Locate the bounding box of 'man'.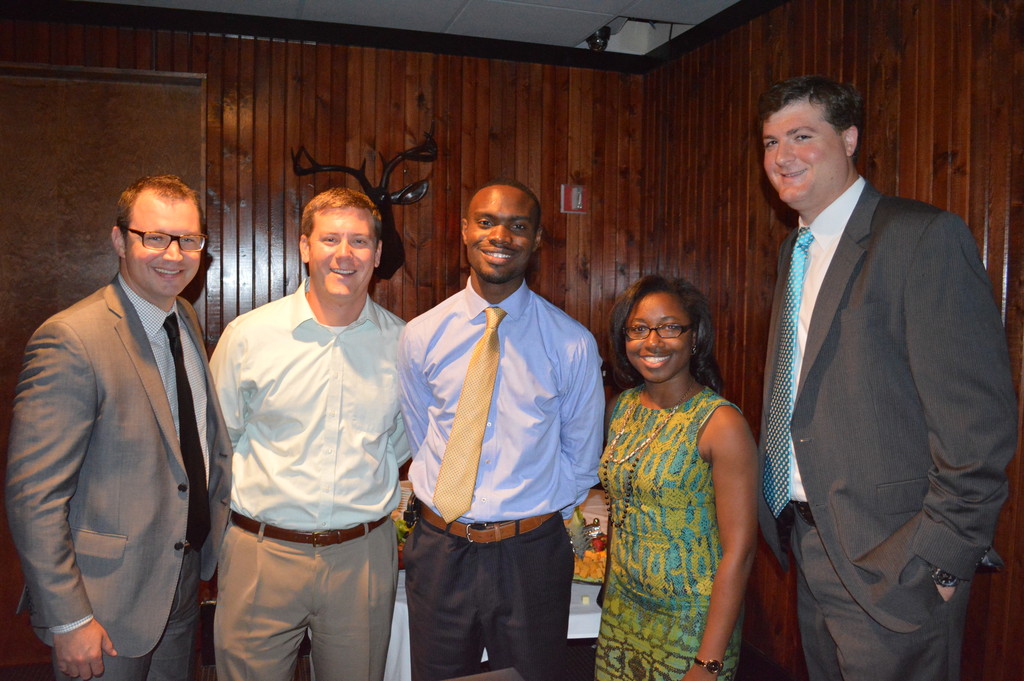
Bounding box: x1=392, y1=185, x2=601, y2=680.
